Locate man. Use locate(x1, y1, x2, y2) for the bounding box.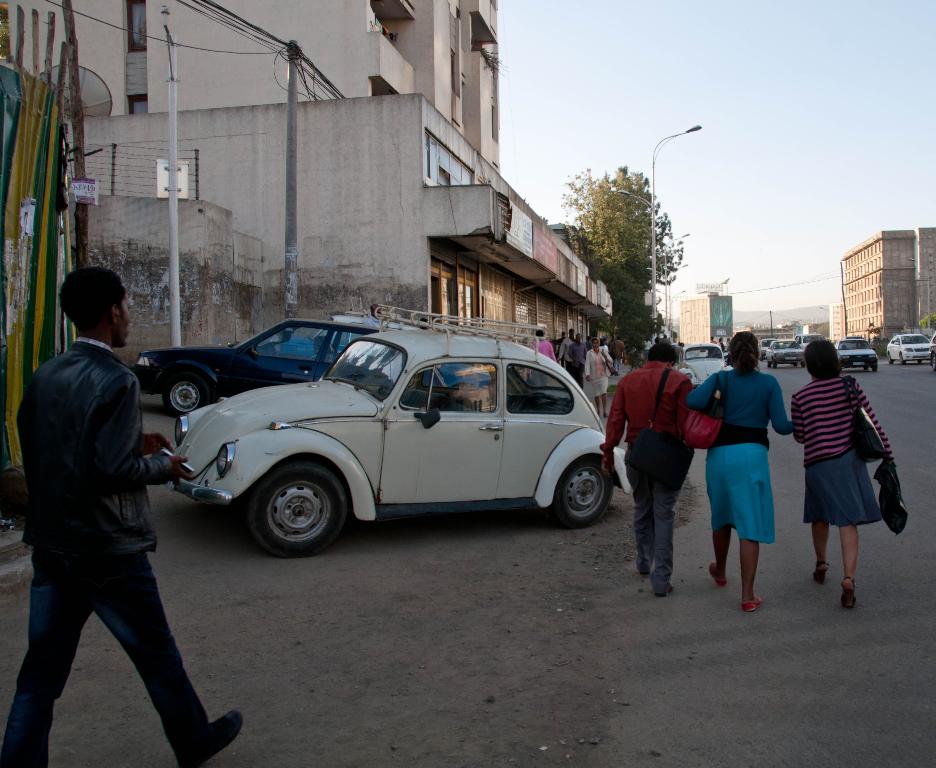
locate(598, 339, 695, 597).
